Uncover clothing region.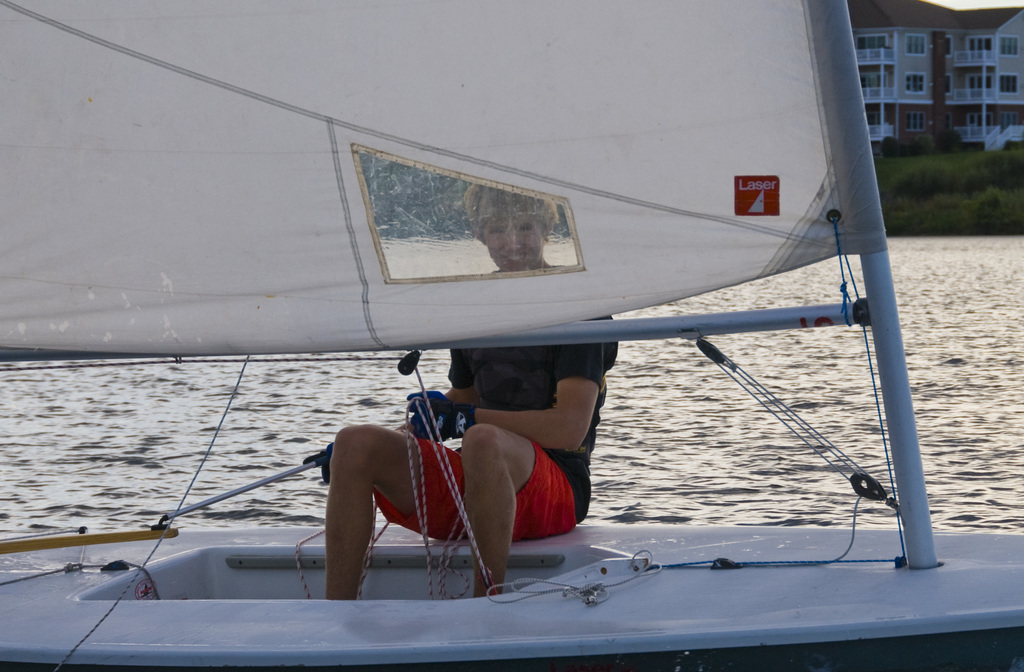
Uncovered: bbox(362, 315, 619, 545).
